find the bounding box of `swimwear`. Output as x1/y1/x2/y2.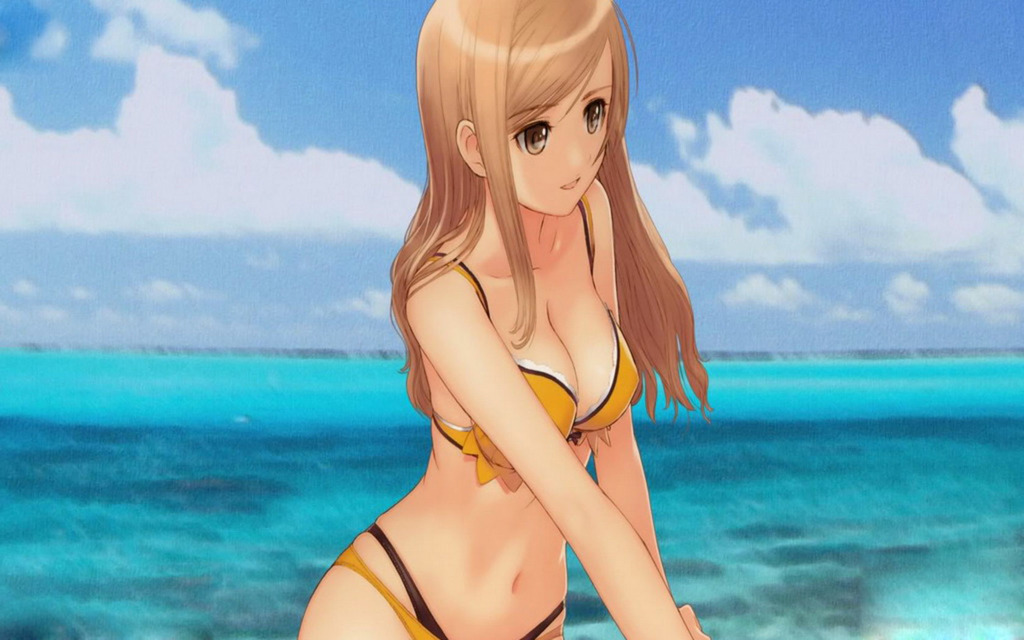
428/193/643/481.
